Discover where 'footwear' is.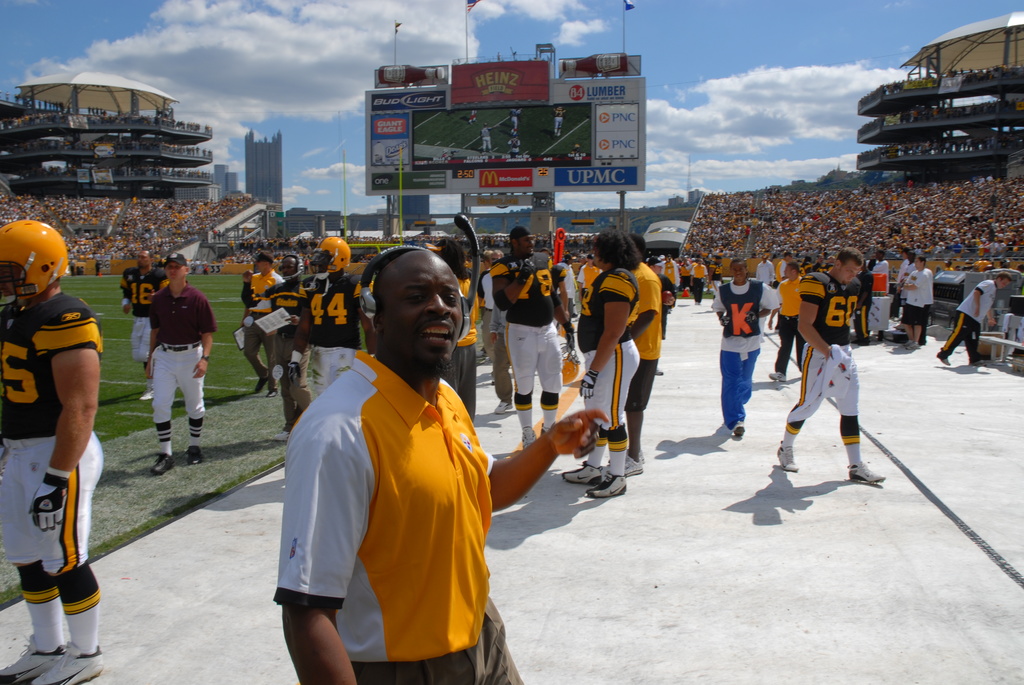
Discovered at (x1=541, y1=422, x2=557, y2=434).
